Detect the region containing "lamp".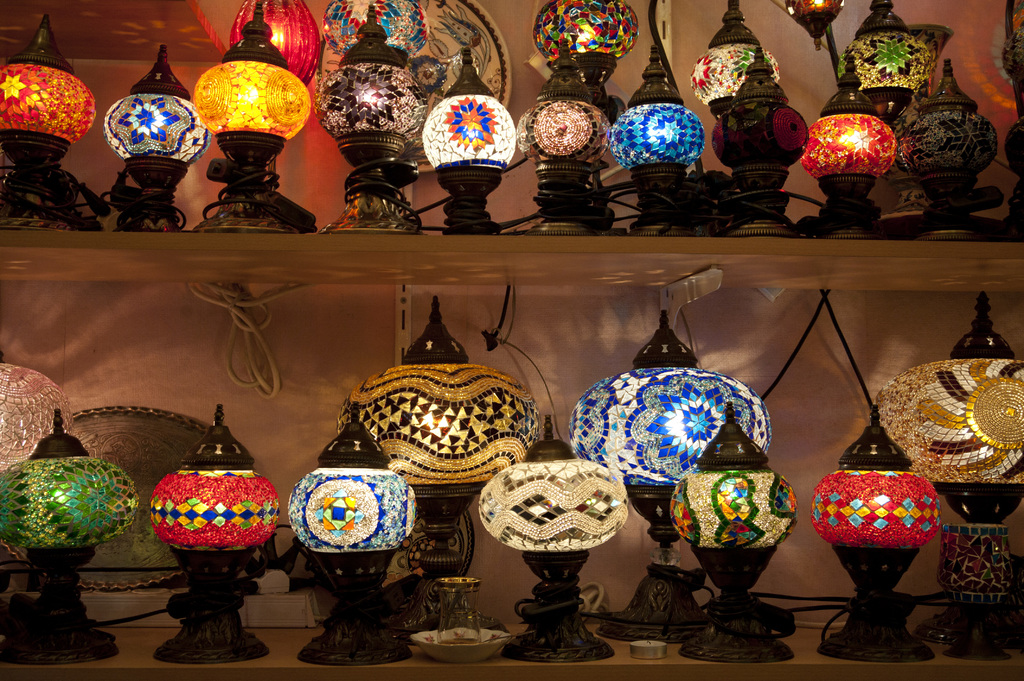
BBox(680, 0, 787, 118).
